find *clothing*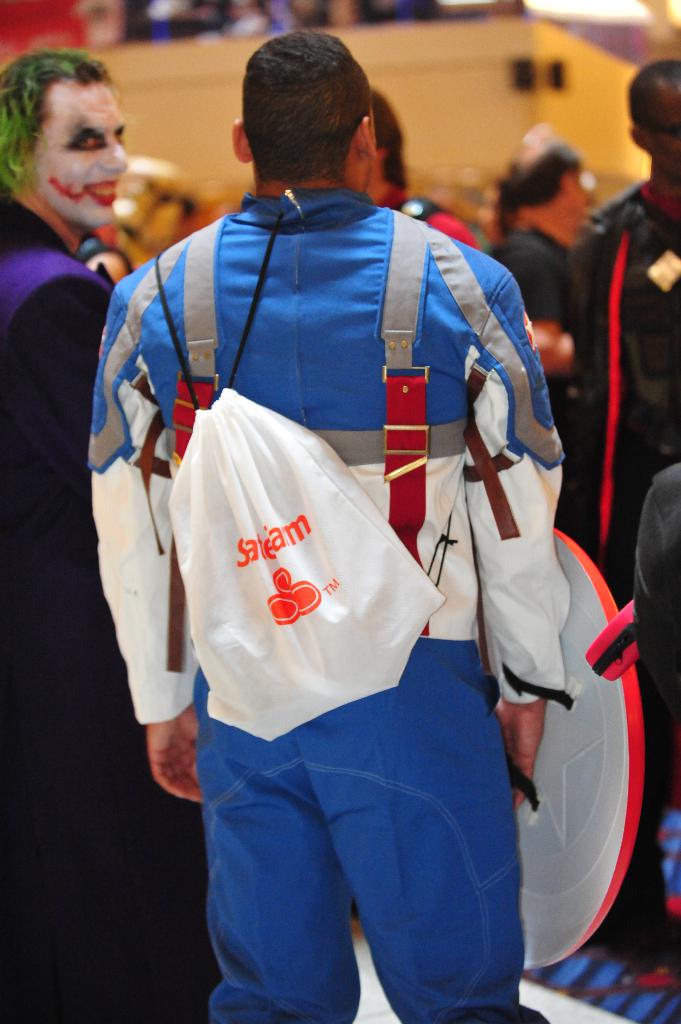
[x1=119, y1=184, x2=572, y2=954]
